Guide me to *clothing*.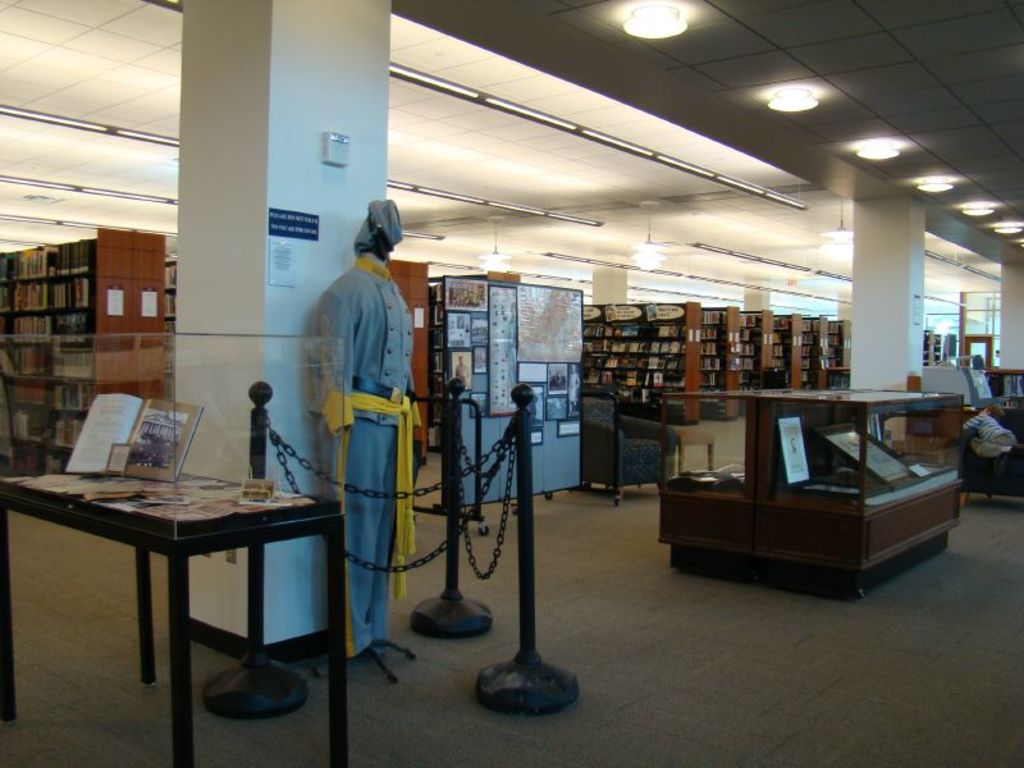
Guidance: rect(315, 416, 396, 654).
